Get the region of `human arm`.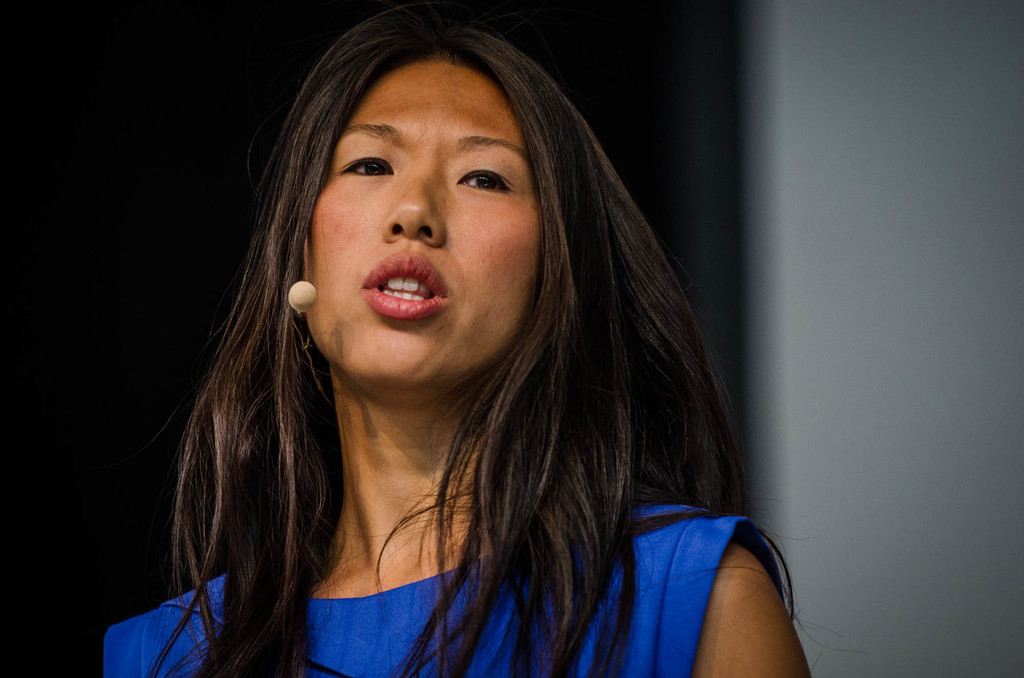
[left=681, top=503, right=822, bottom=668].
